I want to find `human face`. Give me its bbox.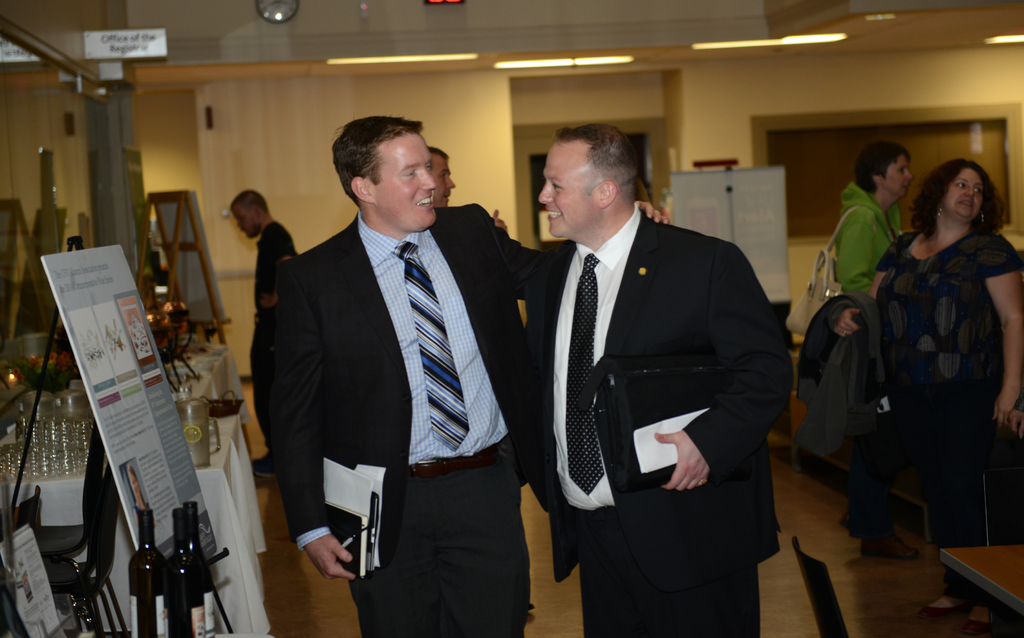
x1=882, y1=157, x2=913, y2=200.
